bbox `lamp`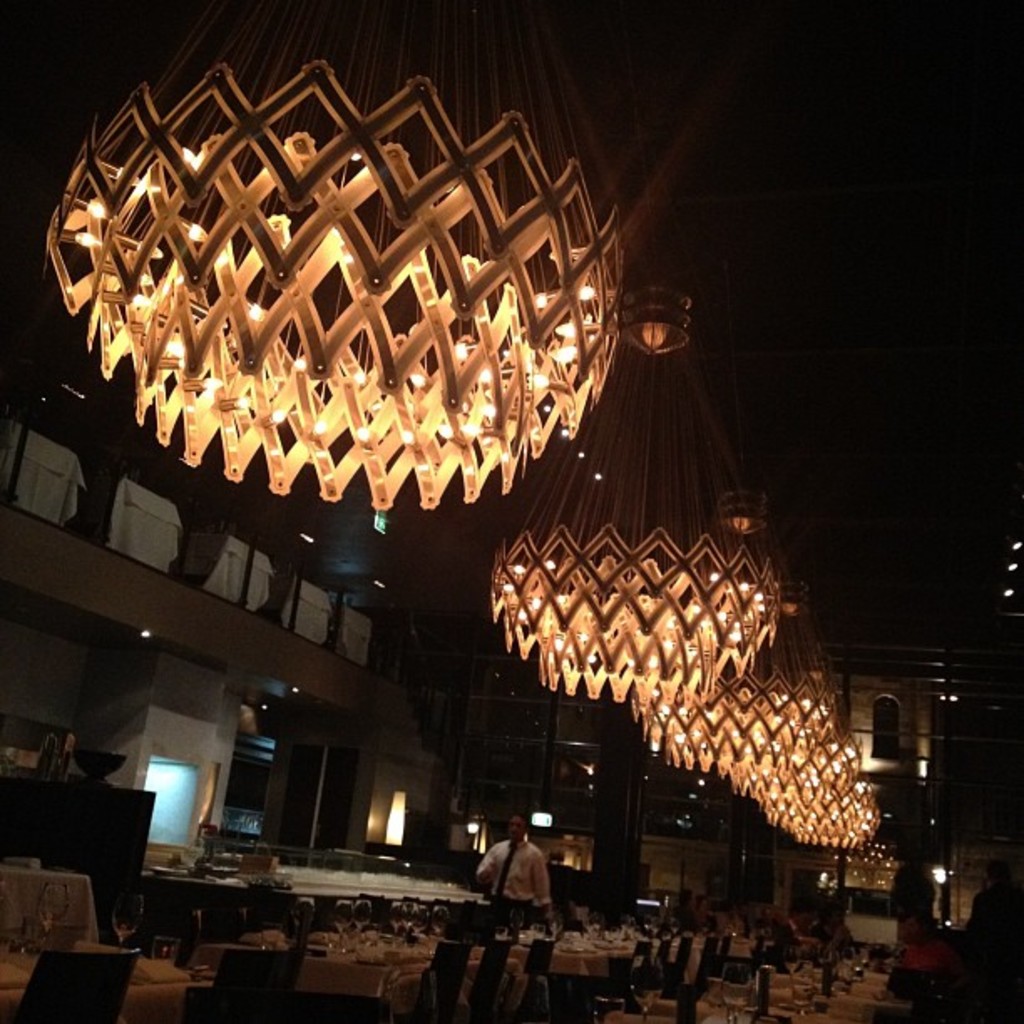
[298,519,326,545]
